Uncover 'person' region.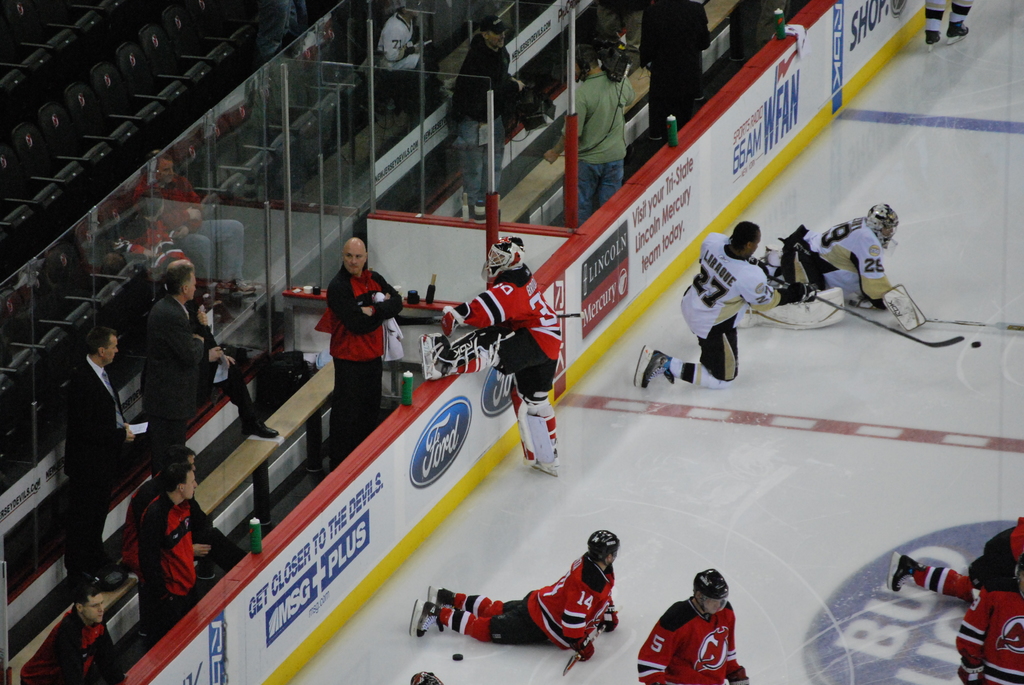
Uncovered: left=135, top=194, right=199, bottom=278.
